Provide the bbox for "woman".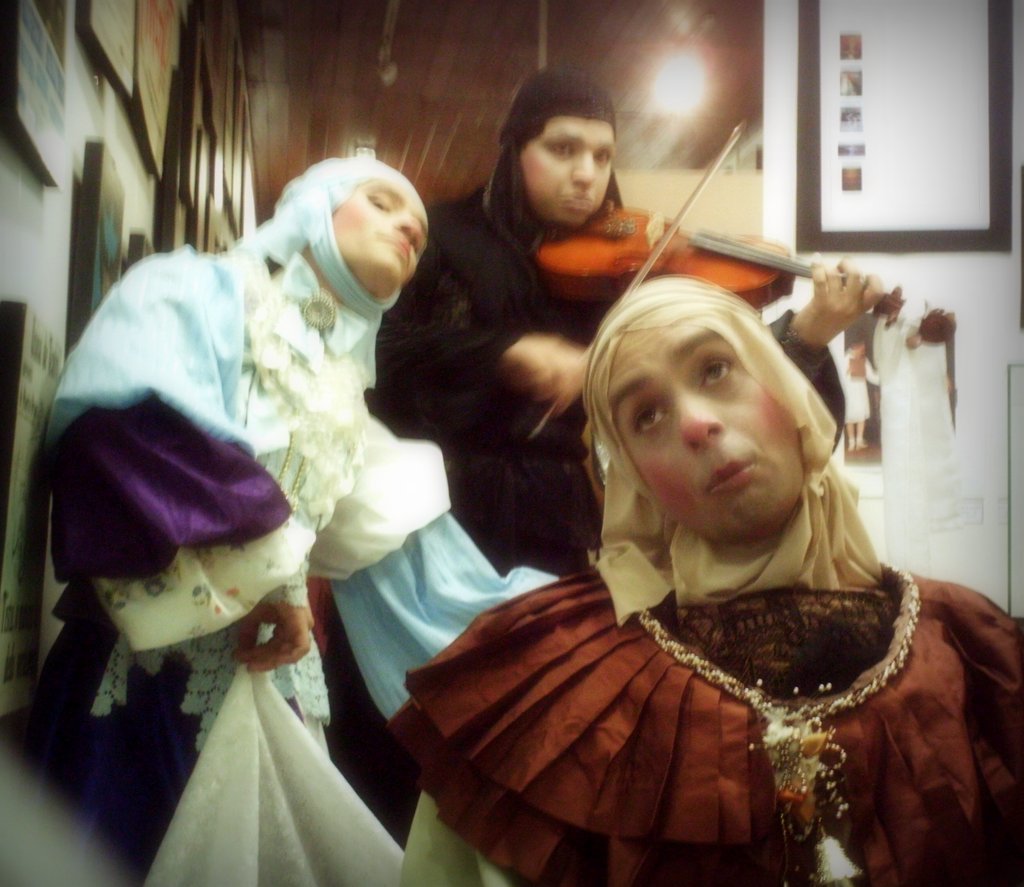
{"left": 50, "top": 131, "right": 452, "bottom": 856}.
